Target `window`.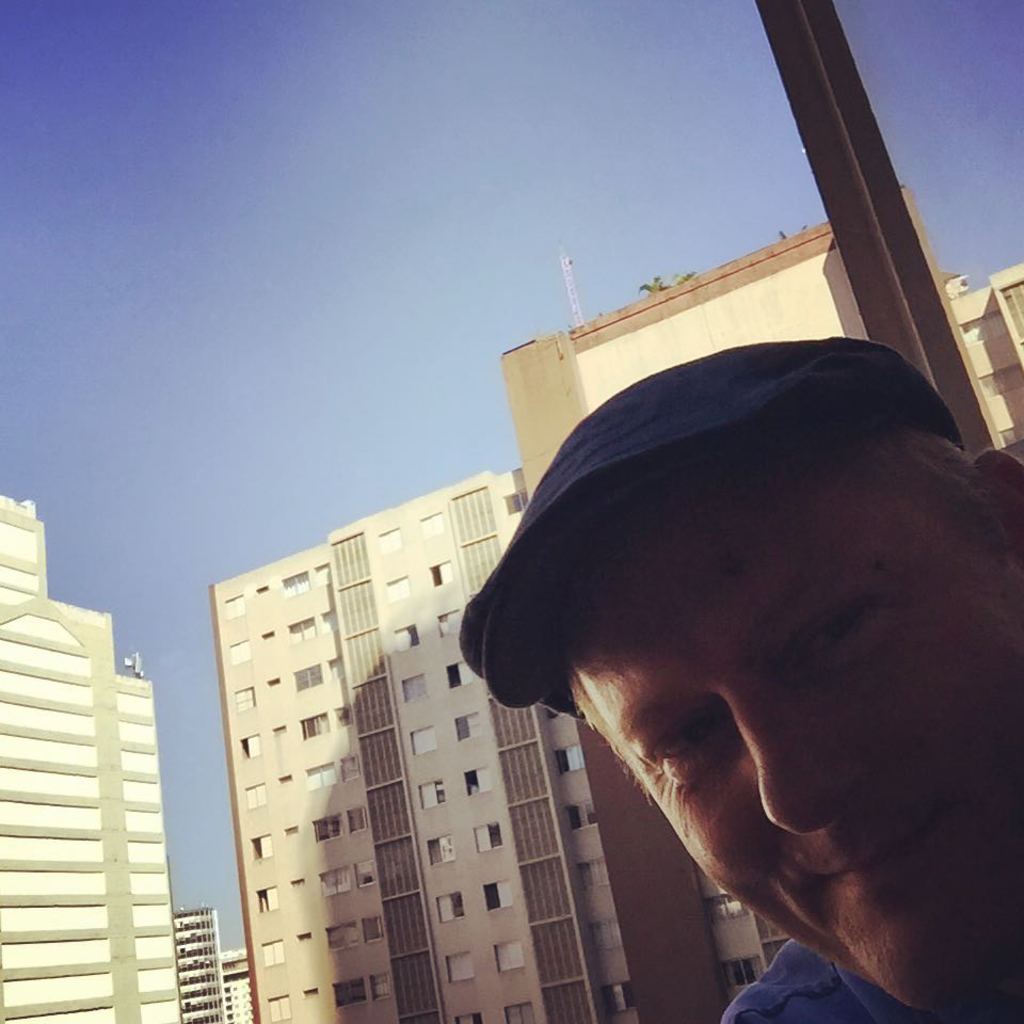
Target region: (left=234, top=729, right=259, bottom=767).
